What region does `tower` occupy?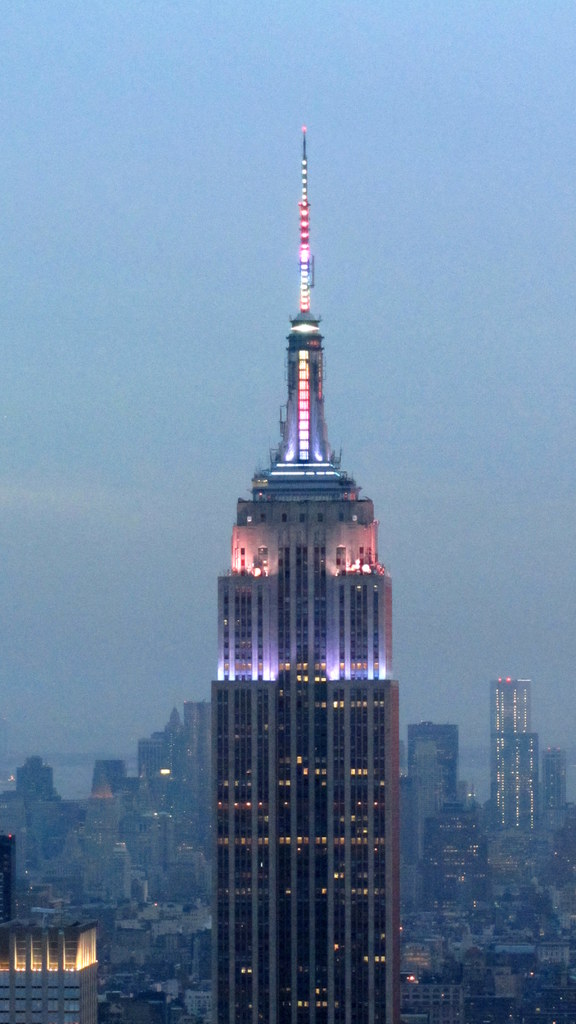
490,678,531,813.
